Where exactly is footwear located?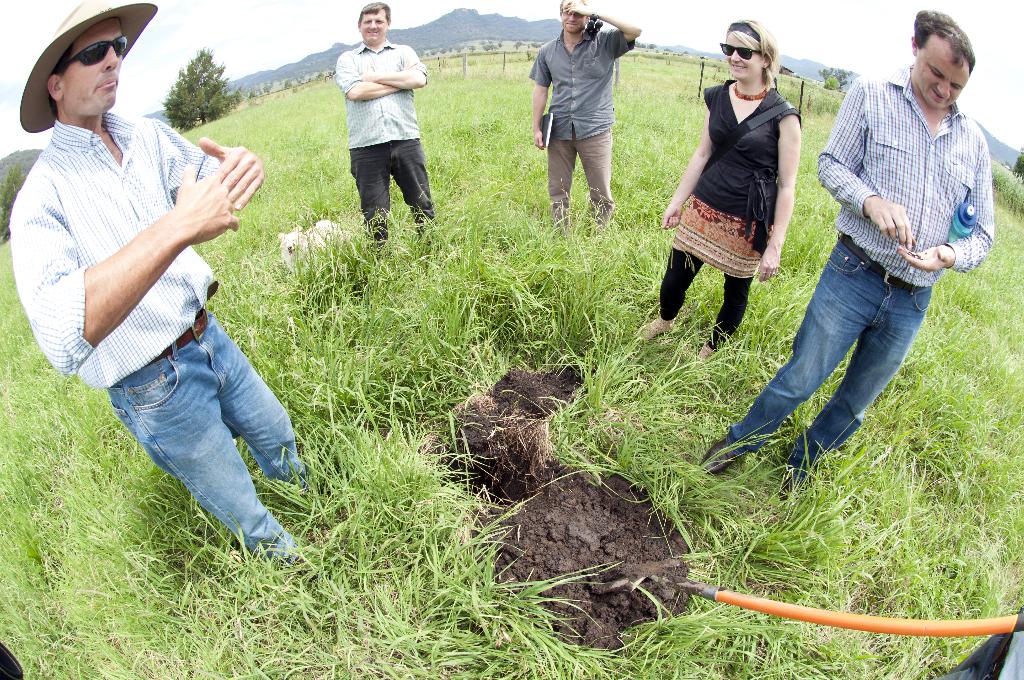
Its bounding box is select_region(698, 341, 717, 365).
